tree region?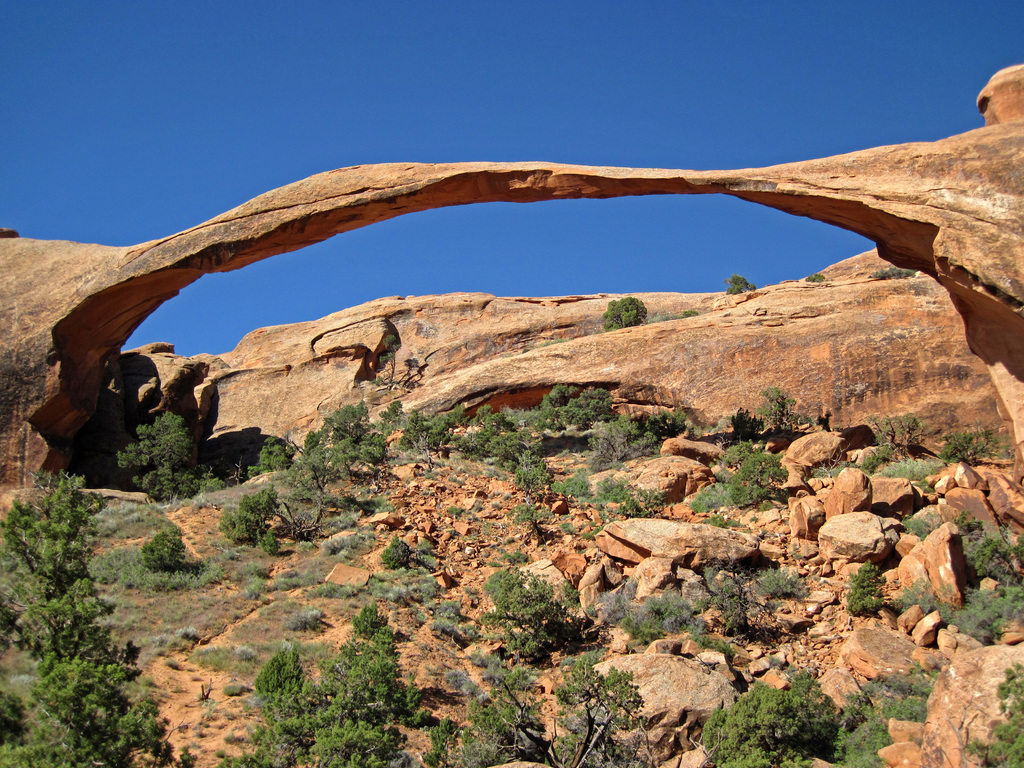
crop(726, 273, 755, 298)
